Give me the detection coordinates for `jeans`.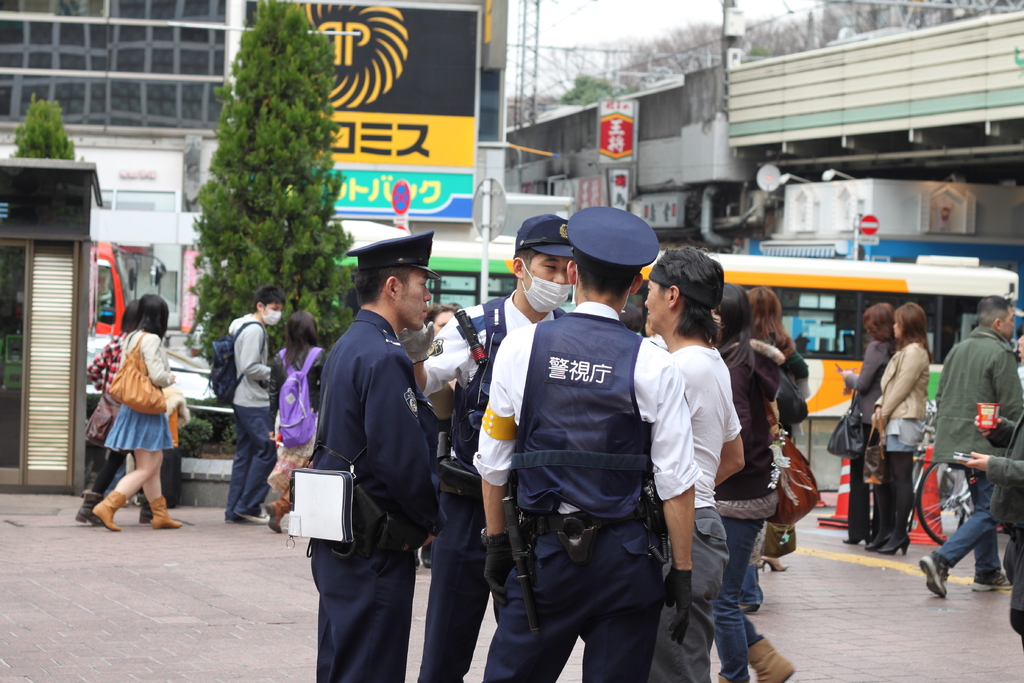
bbox=[929, 475, 999, 576].
